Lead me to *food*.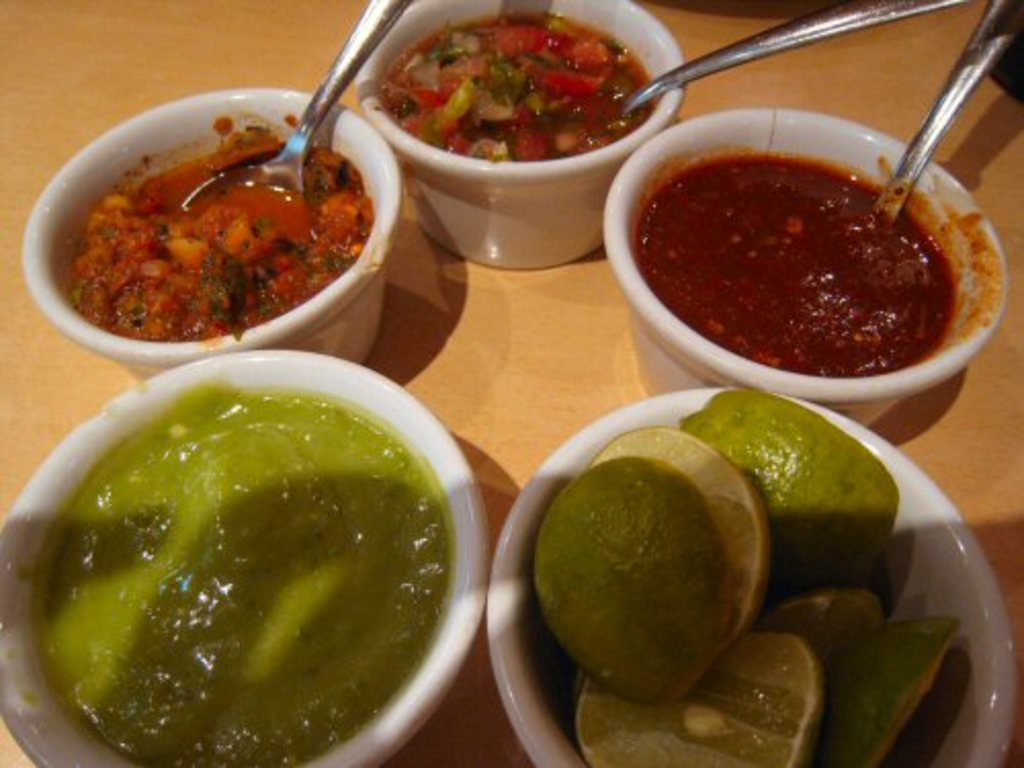
Lead to pyautogui.locateOnScreen(66, 115, 373, 338).
